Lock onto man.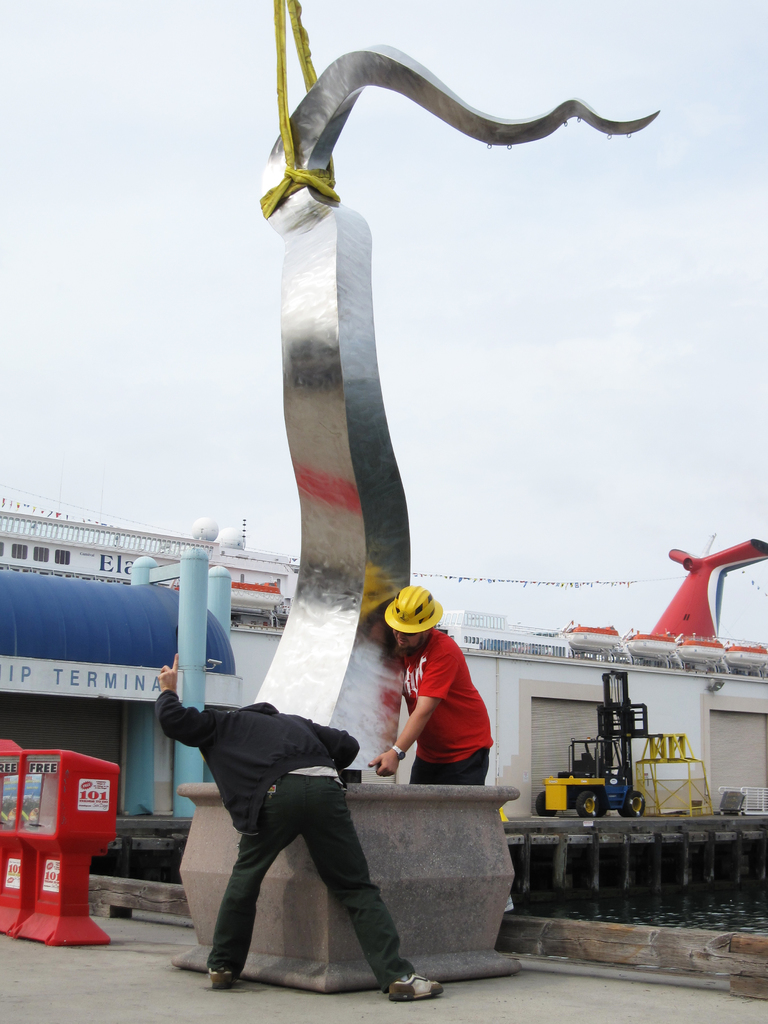
Locked: [left=365, top=584, right=492, bottom=787].
